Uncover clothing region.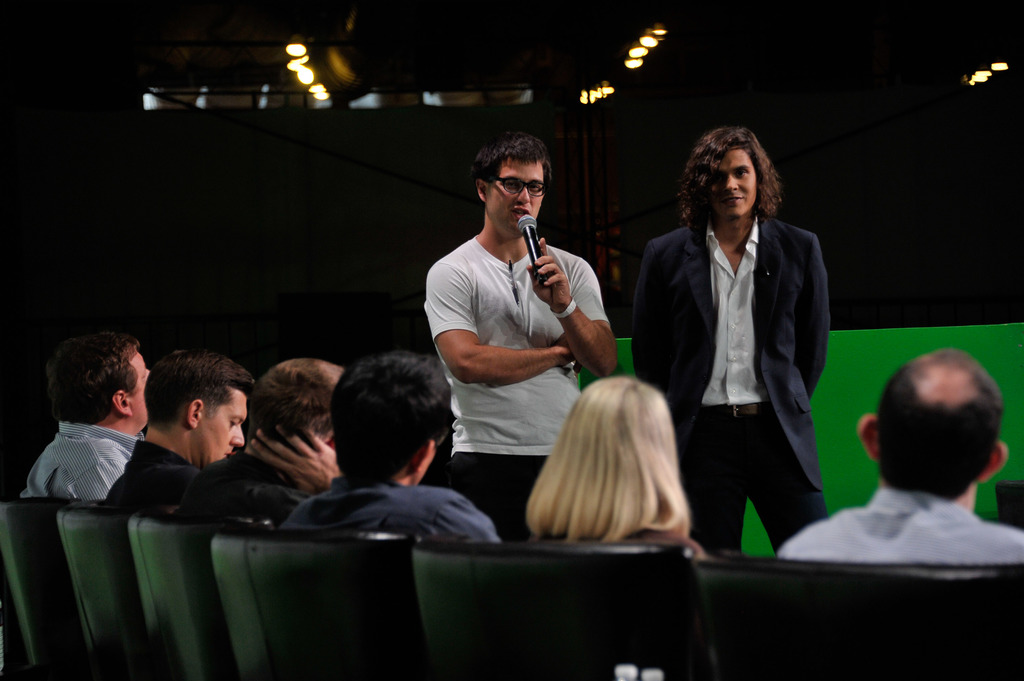
Uncovered: BBox(40, 418, 132, 497).
